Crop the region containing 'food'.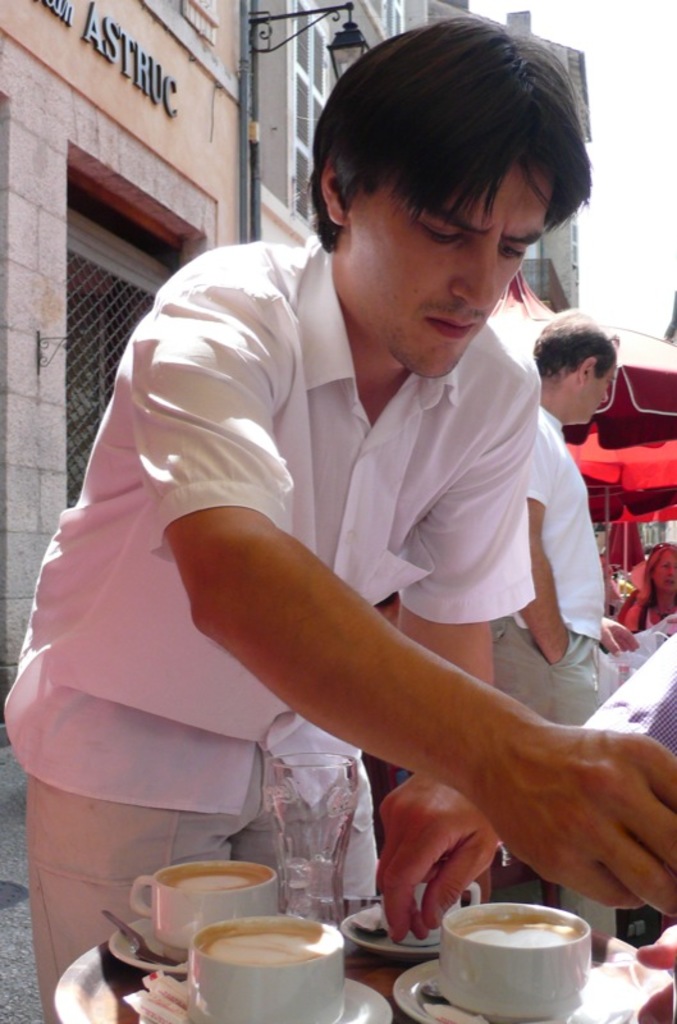
Crop region: bbox(470, 899, 581, 952).
